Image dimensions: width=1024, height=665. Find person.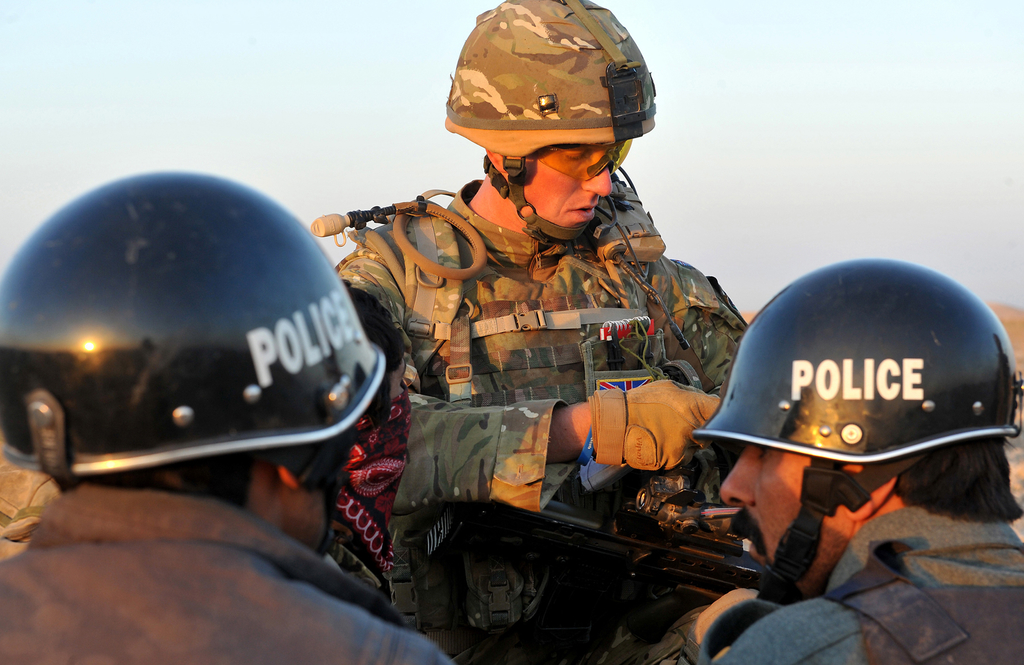
box=[330, 0, 764, 664].
